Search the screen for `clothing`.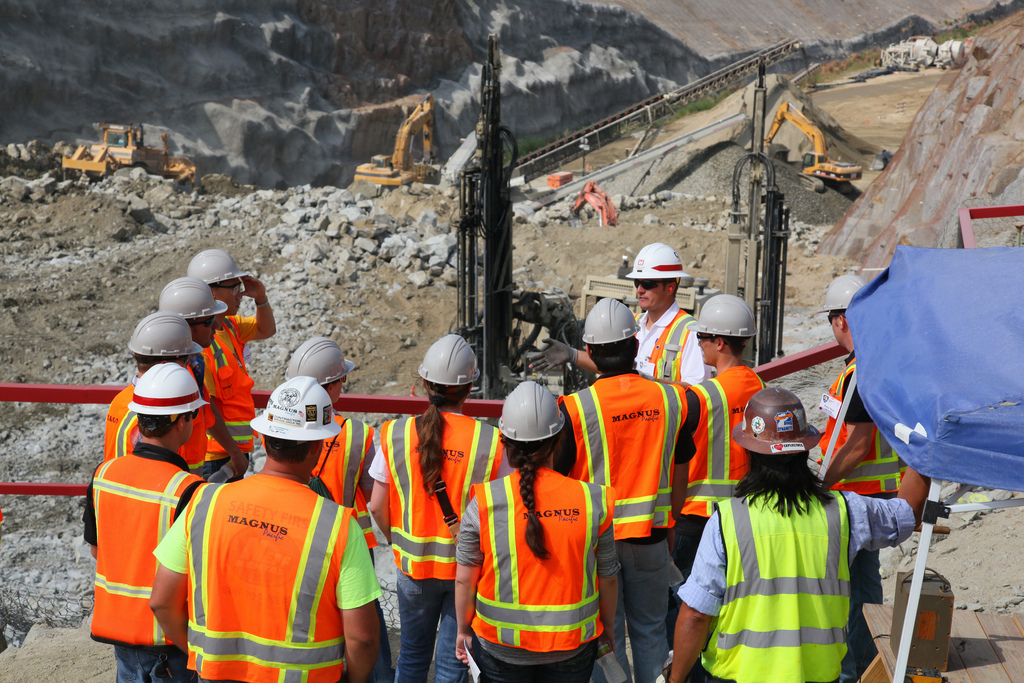
Found at box(703, 447, 874, 680).
